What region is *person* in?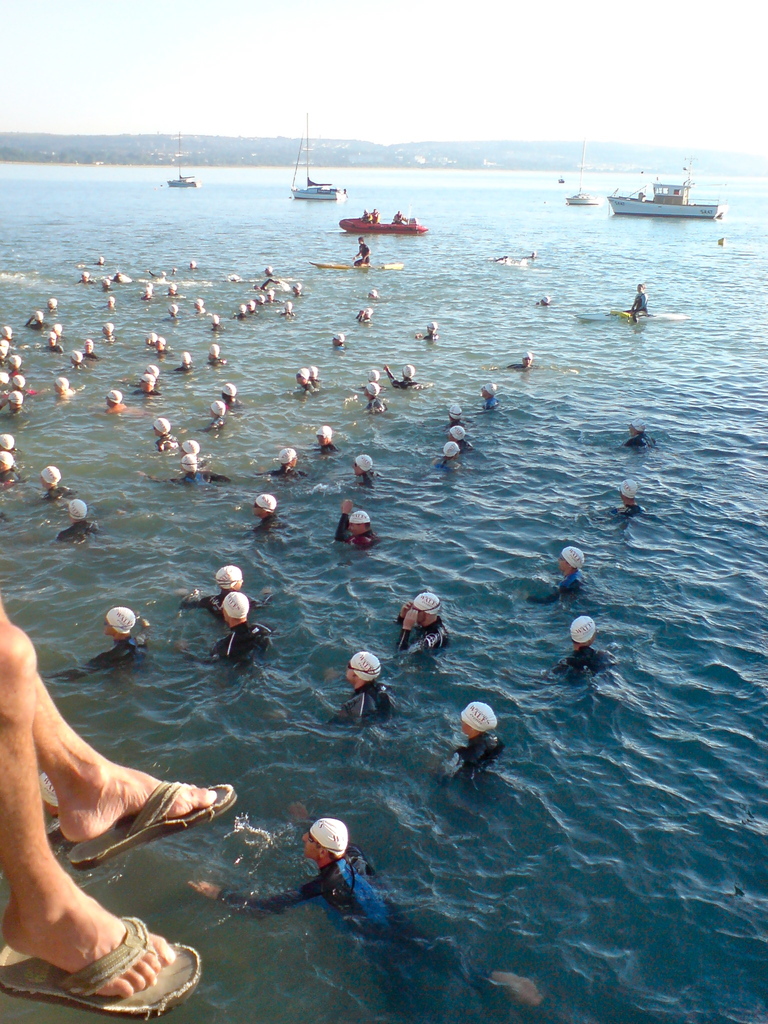
detection(327, 500, 381, 550).
